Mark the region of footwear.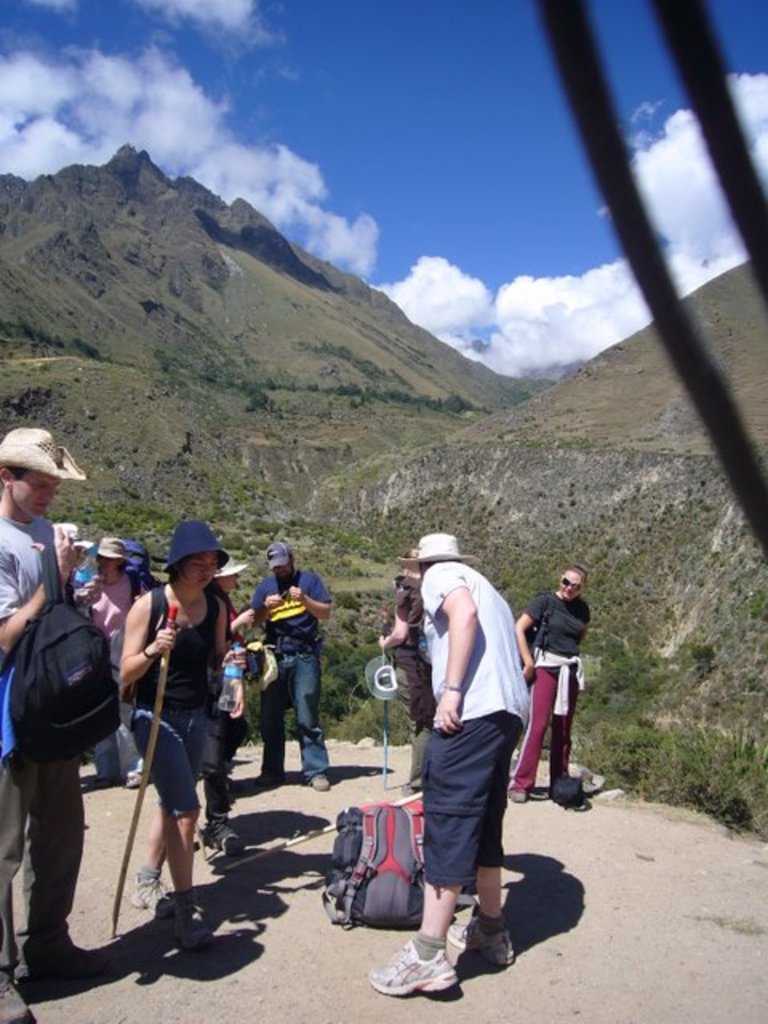
Region: [left=210, top=803, right=245, bottom=853].
